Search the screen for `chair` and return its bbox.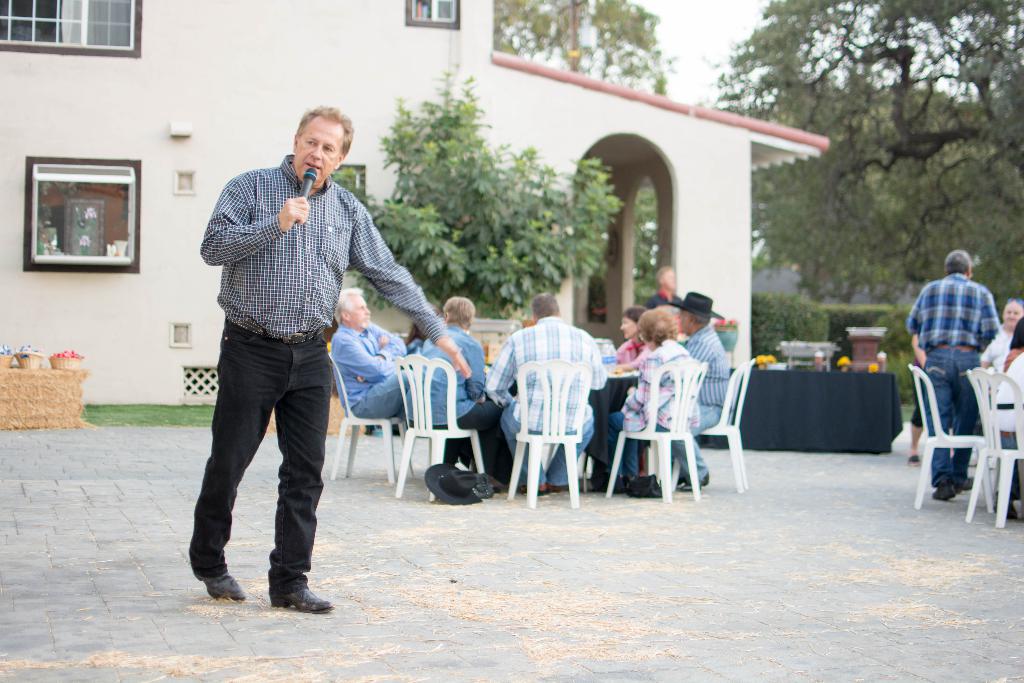
Found: Rect(604, 362, 707, 498).
